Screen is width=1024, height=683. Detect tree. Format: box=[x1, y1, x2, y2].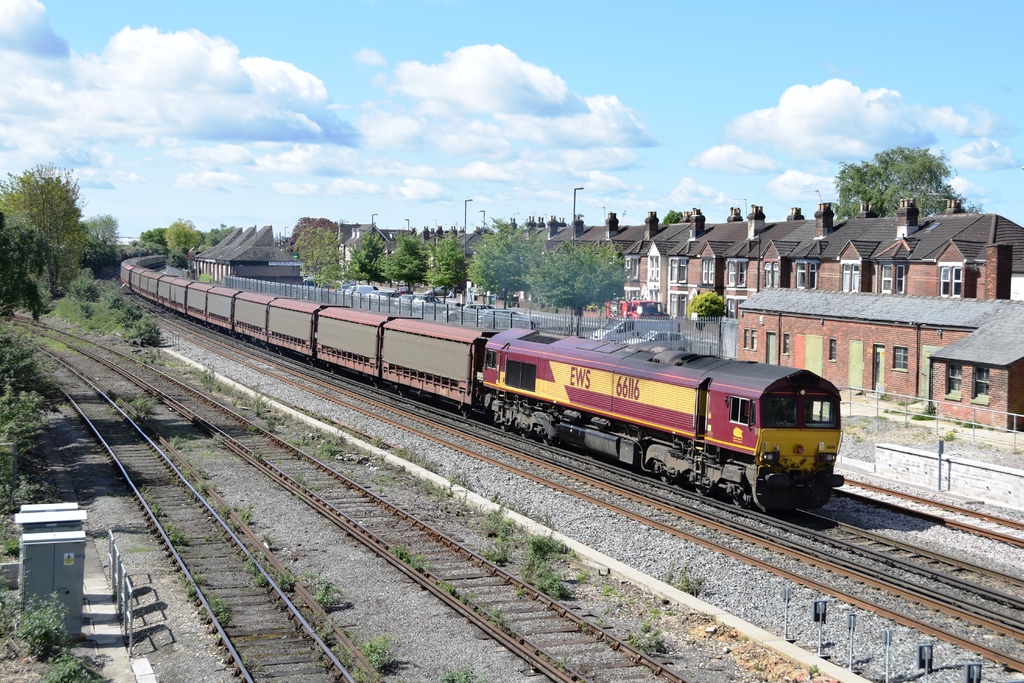
box=[426, 228, 467, 304].
